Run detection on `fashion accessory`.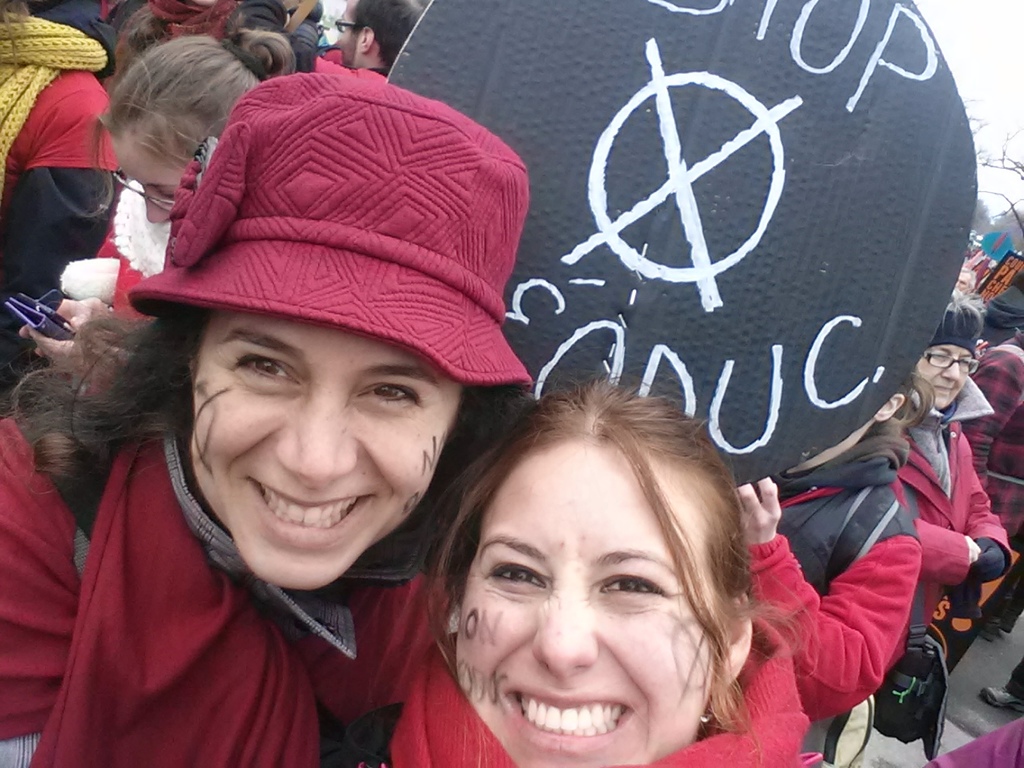
Result: left=439, top=602, right=462, bottom=632.
